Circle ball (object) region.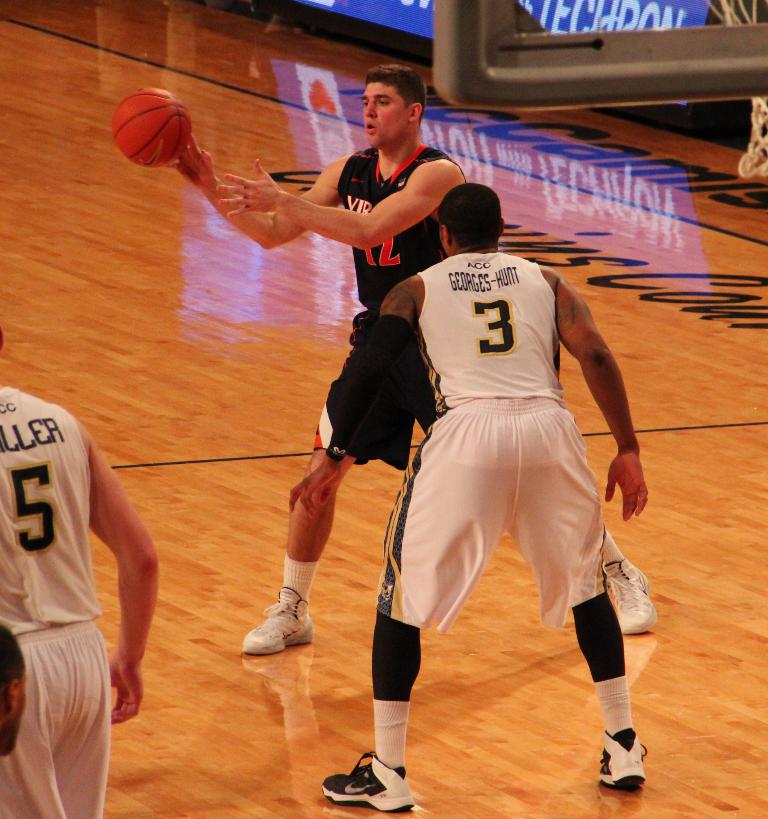
Region: BBox(108, 91, 195, 171).
